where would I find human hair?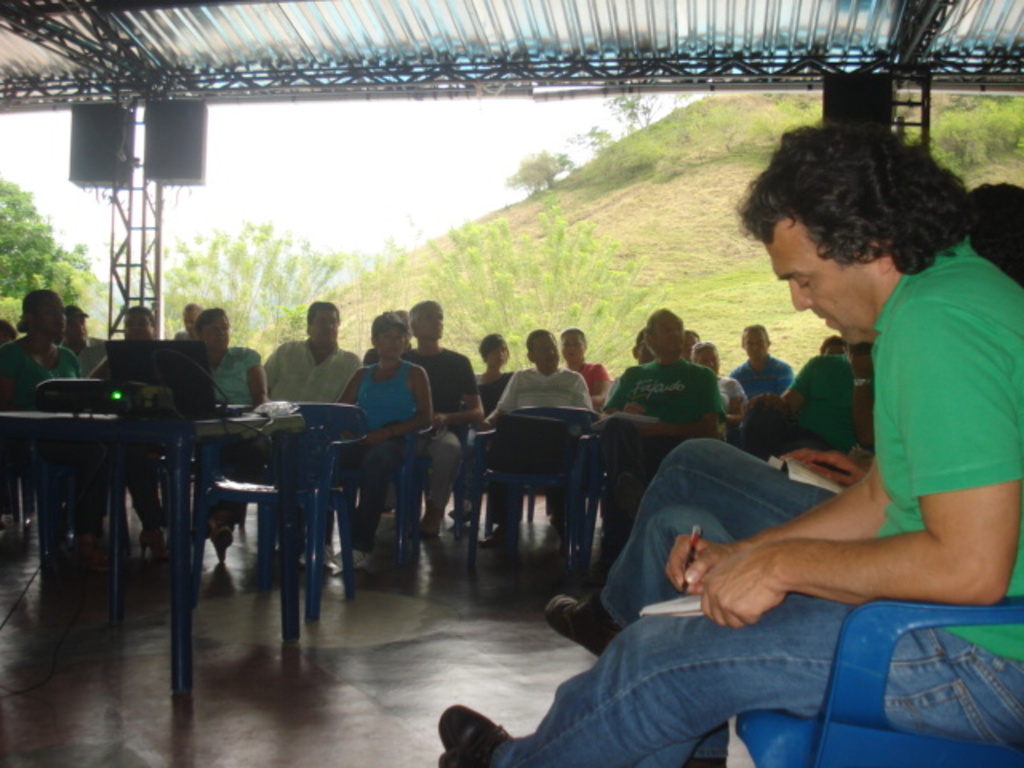
At x1=558 y1=323 x2=589 y2=347.
